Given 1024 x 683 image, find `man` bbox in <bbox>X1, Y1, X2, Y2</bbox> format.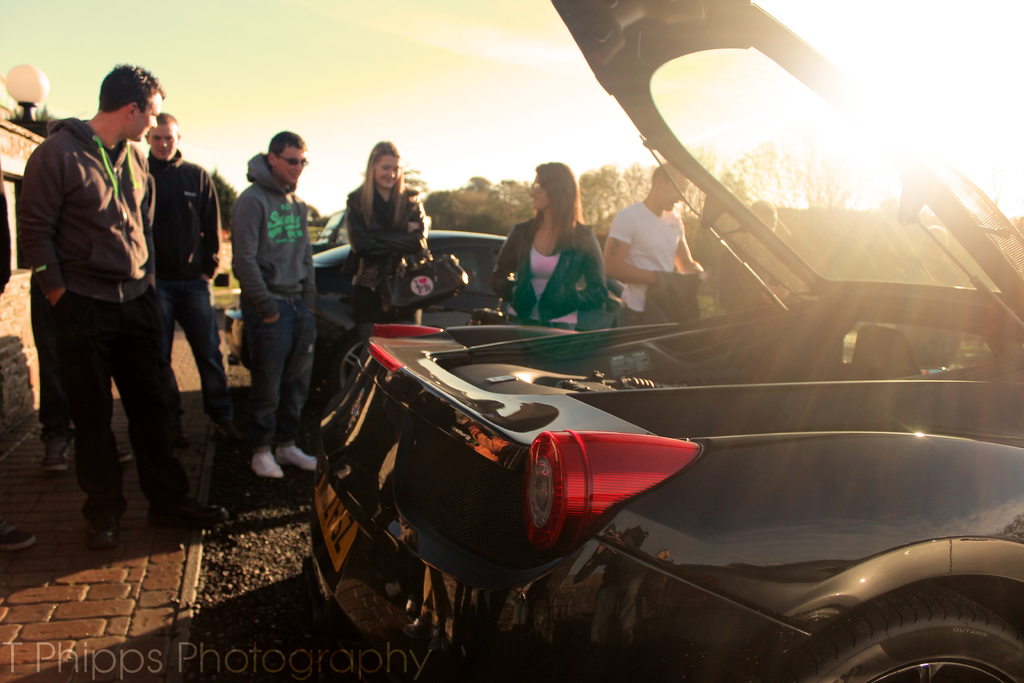
<bbox>24, 57, 200, 556</bbox>.
